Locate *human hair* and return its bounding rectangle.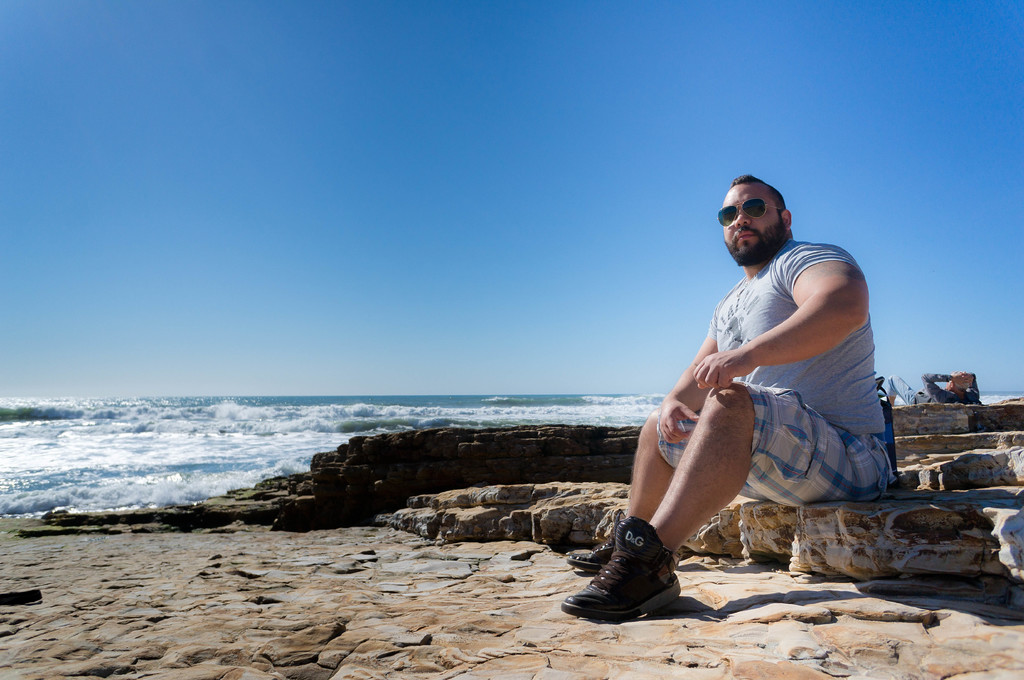
select_region(730, 173, 784, 217).
